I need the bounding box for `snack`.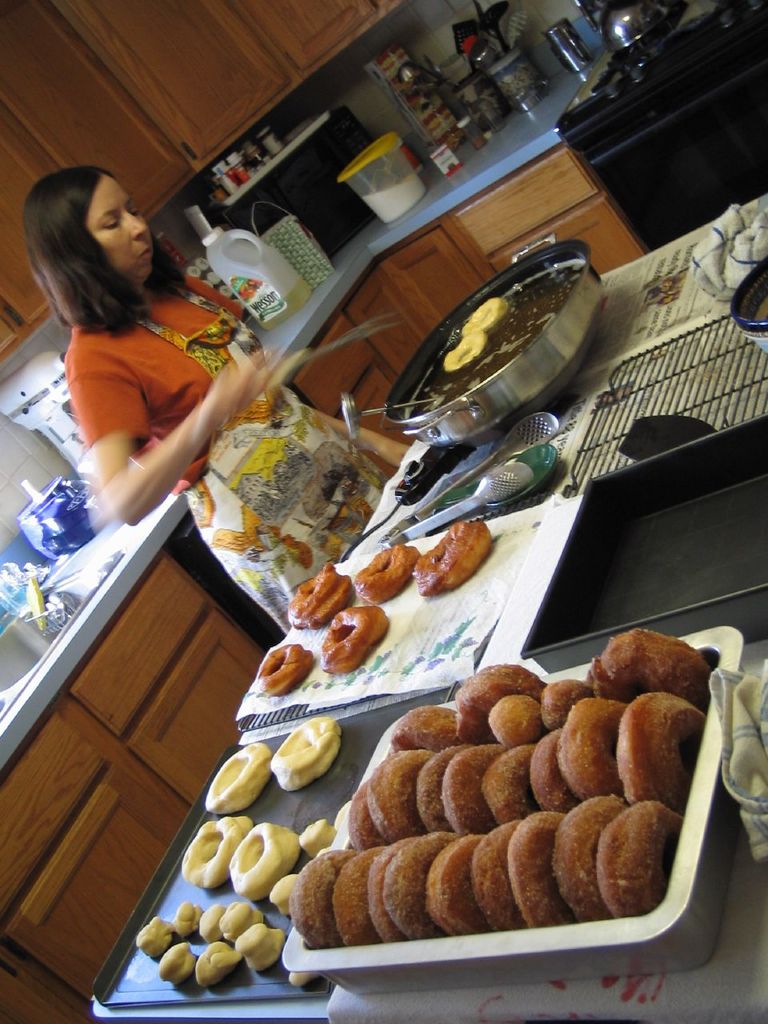
Here it is: <bbox>323, 608, 385, 671</bbox>.
